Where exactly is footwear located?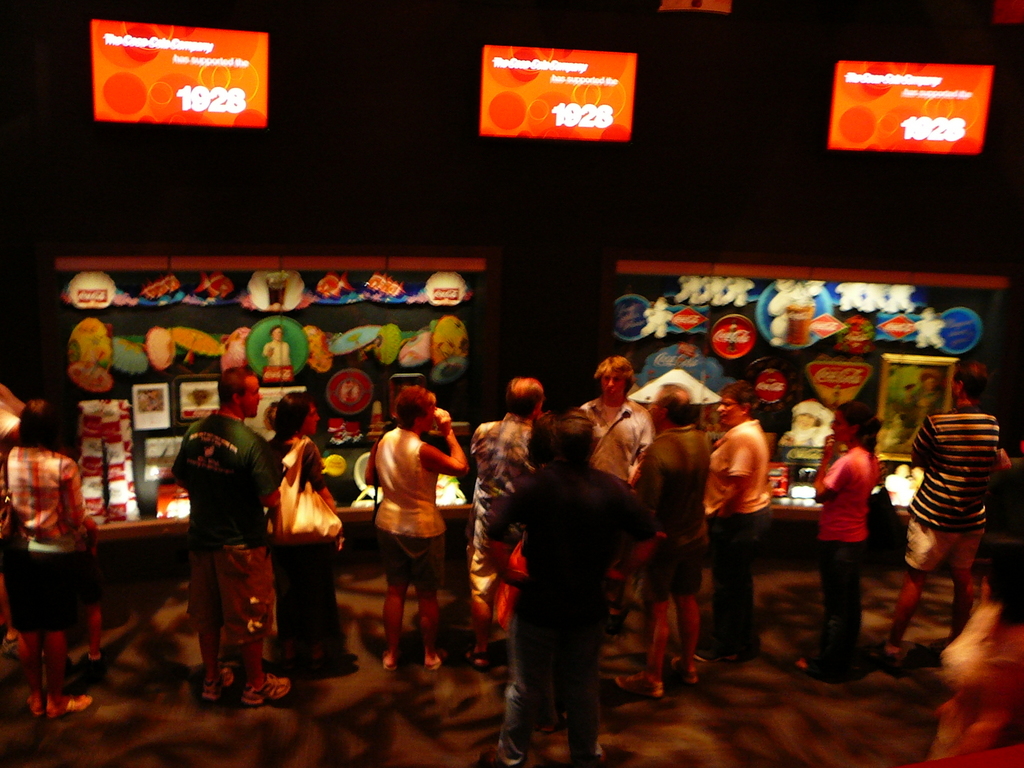
Its bounding box is <bbox>31, 693, 41, 717</bbox>.
